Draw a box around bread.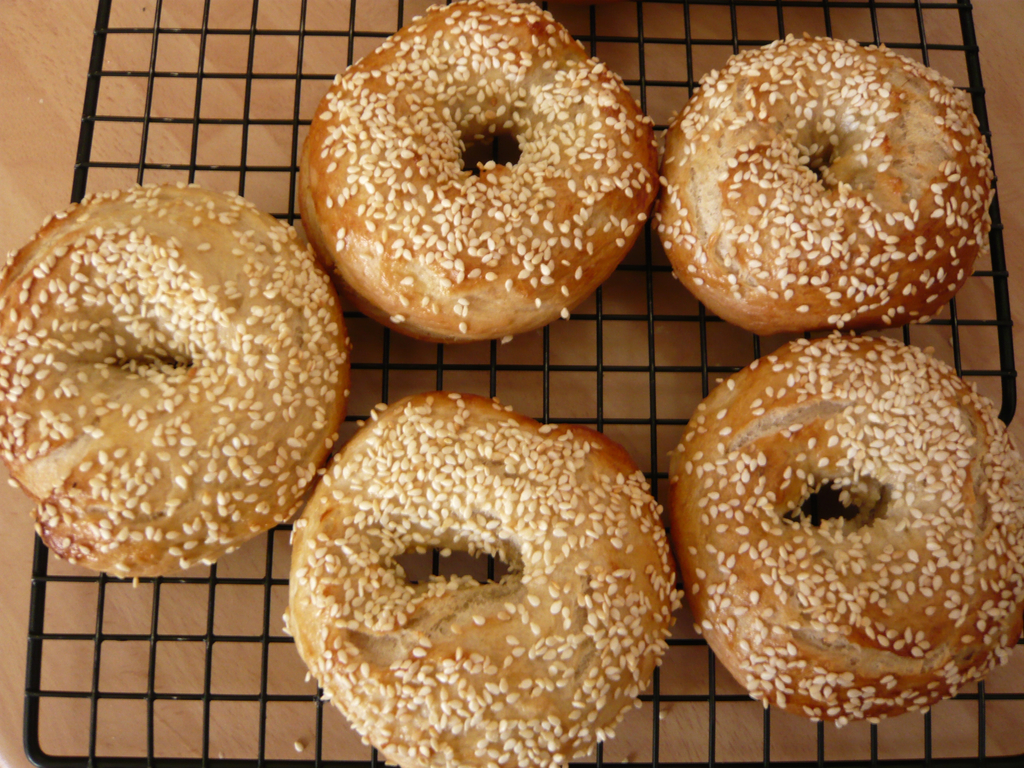
[661, 333, 1023, 726].
